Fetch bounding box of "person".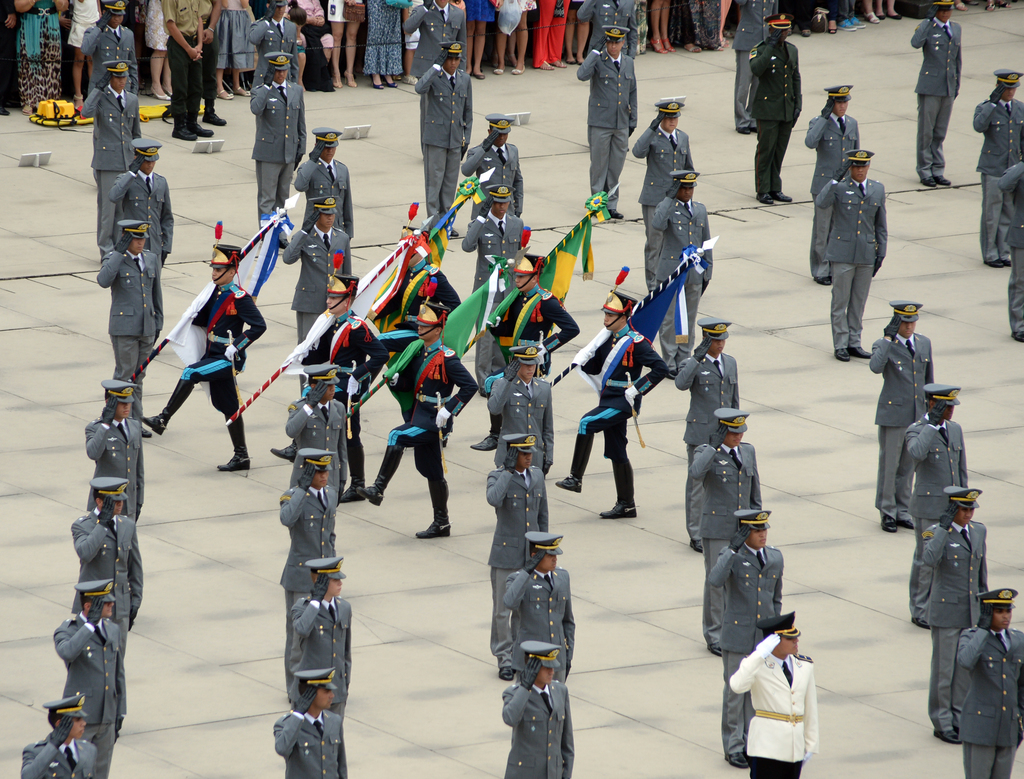
Bbox: pyautogui.locateOnScreen(271, 258, 385, 511).
